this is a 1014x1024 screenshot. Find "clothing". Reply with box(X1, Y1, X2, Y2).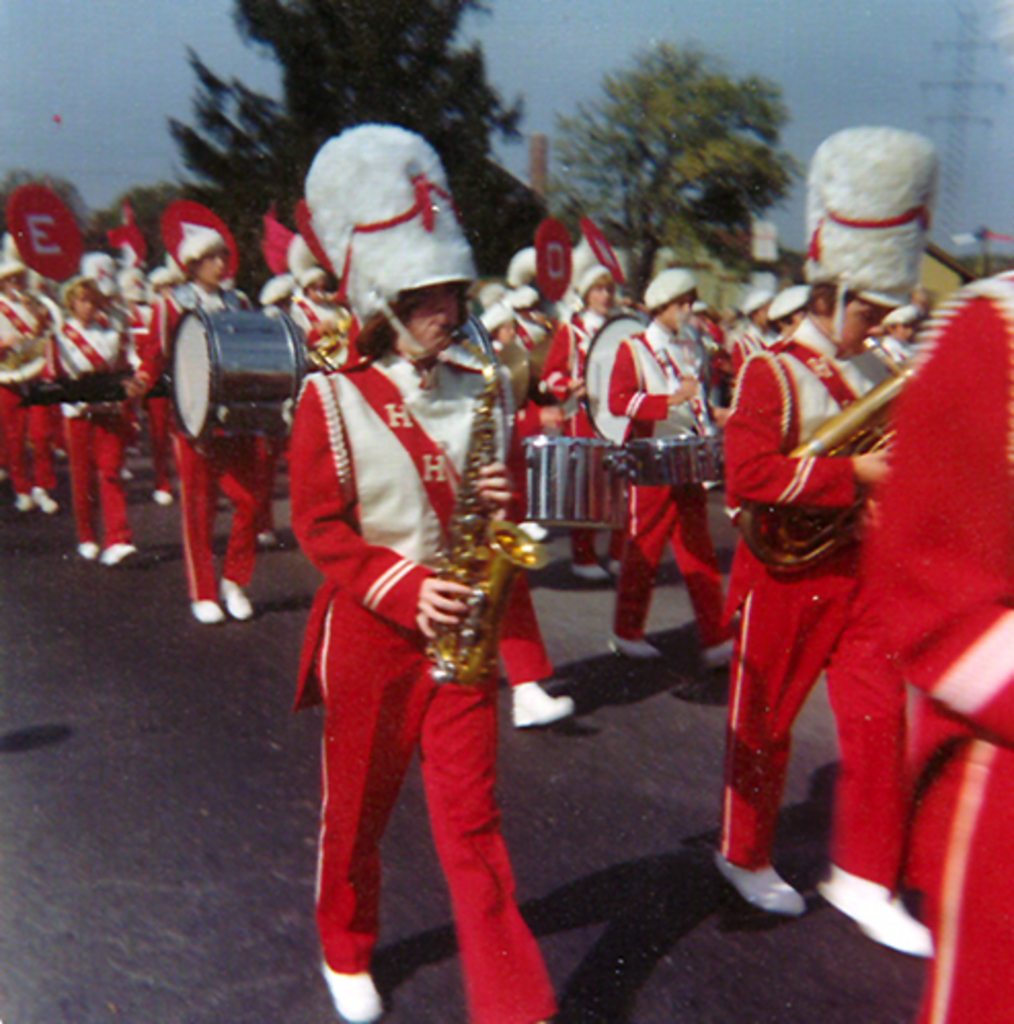
box(0, 277, 66, 513).
